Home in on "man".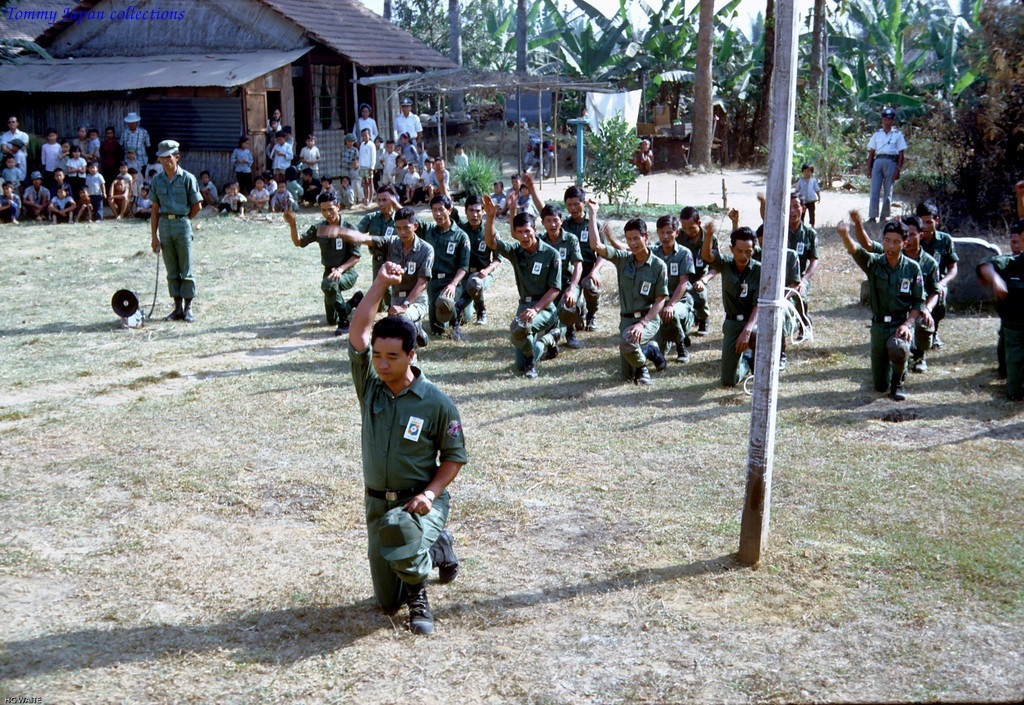
Homed in at <box>481,188,576,375</box>.
